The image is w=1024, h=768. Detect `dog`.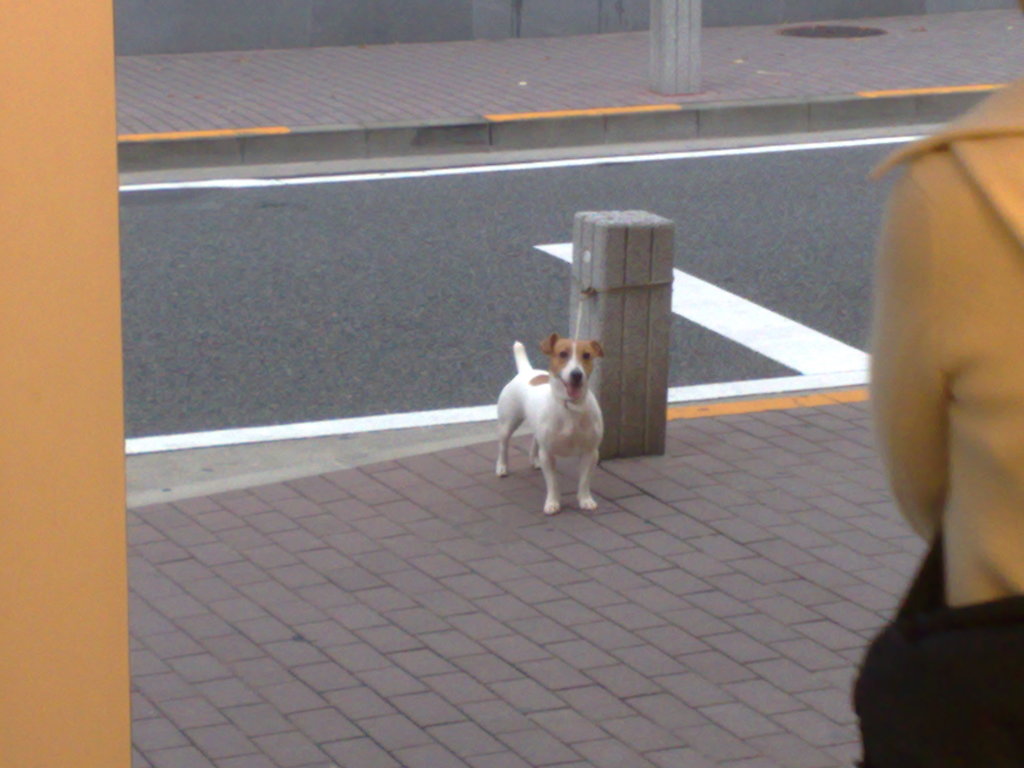
Detection: pyautogui.locateOnScreen(497, 333, 604, 516).
